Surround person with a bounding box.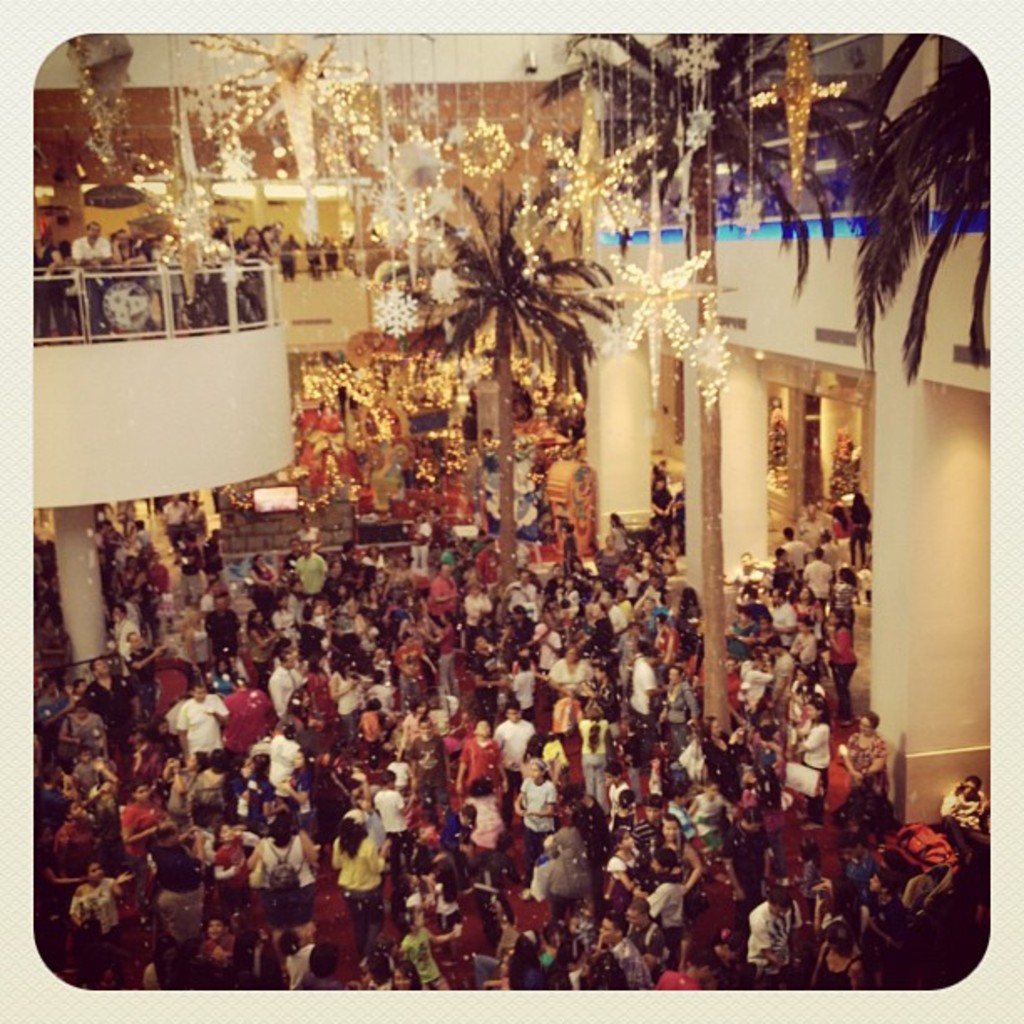
bbox=[326, 808, 390, 927].
